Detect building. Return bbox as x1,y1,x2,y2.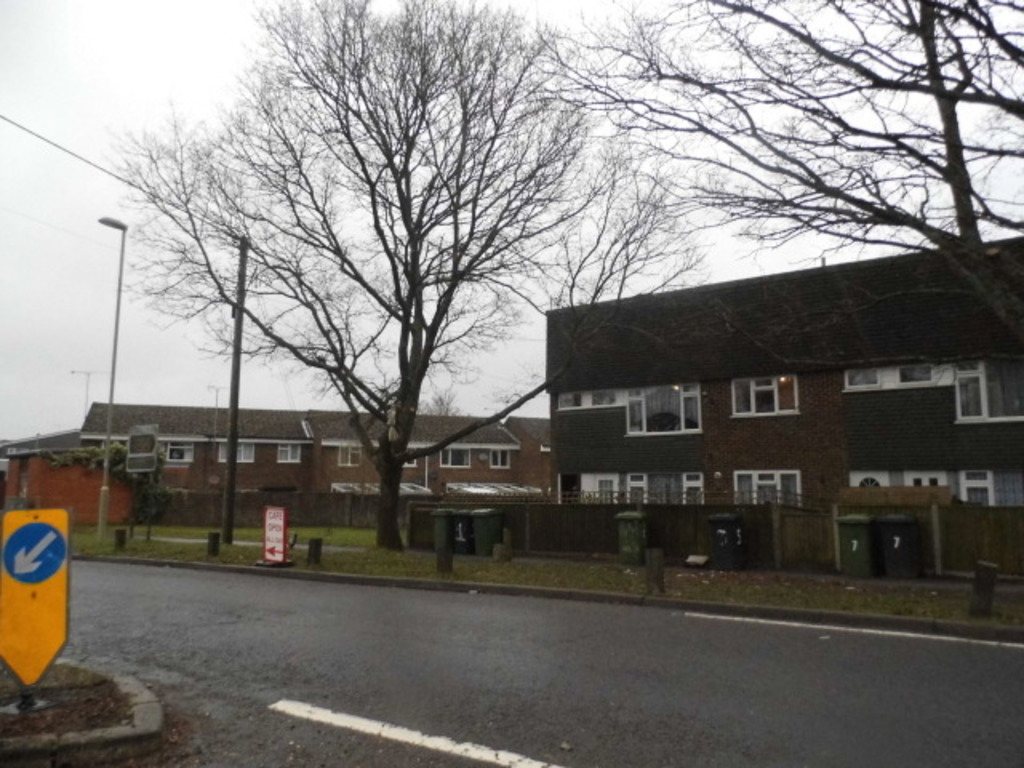
544,238,1022,510.
